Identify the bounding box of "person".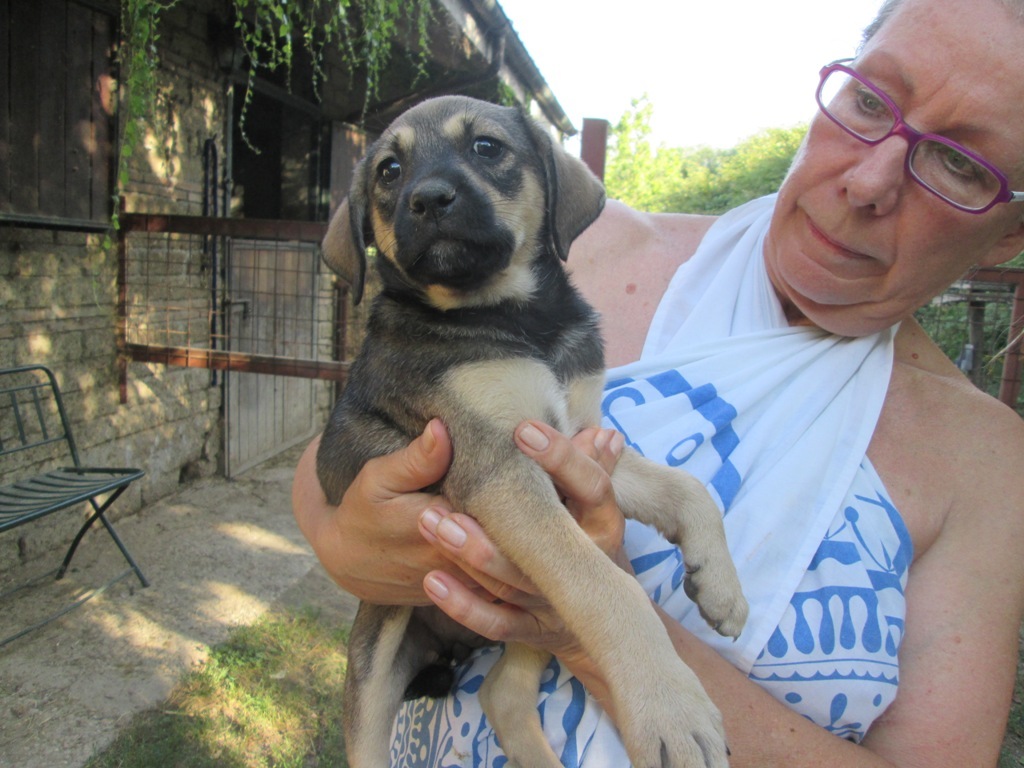
region(289, 0, 1023, 767).
